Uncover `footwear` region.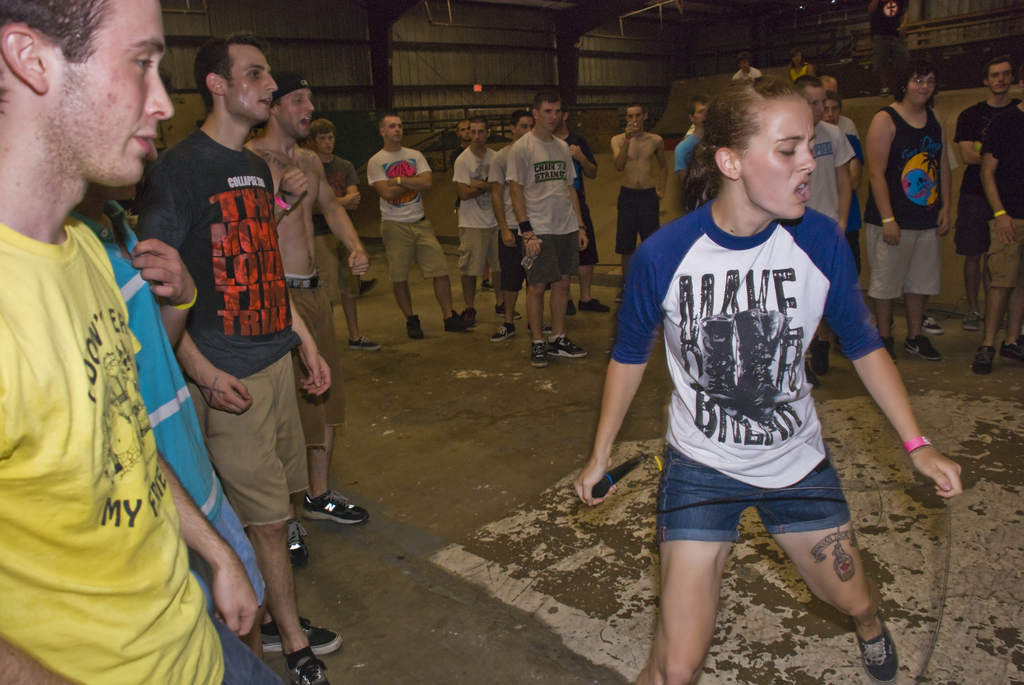
Uncovered: bbox(346, 271, 403, 300).
